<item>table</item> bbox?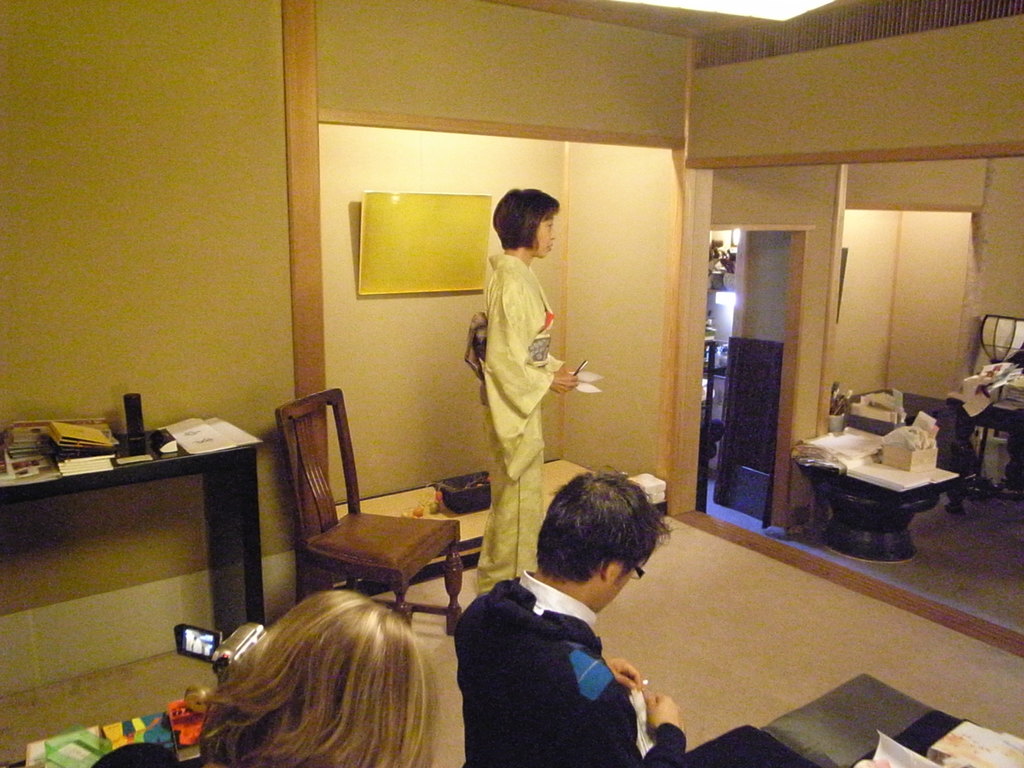
790/404/972/568
